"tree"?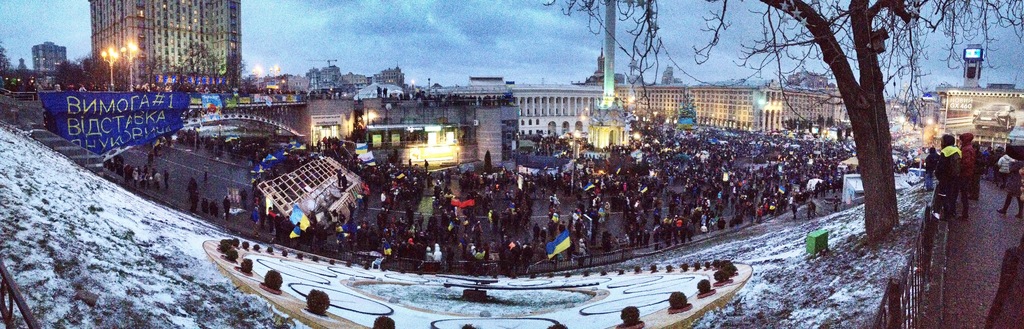
543 0 1023 246
